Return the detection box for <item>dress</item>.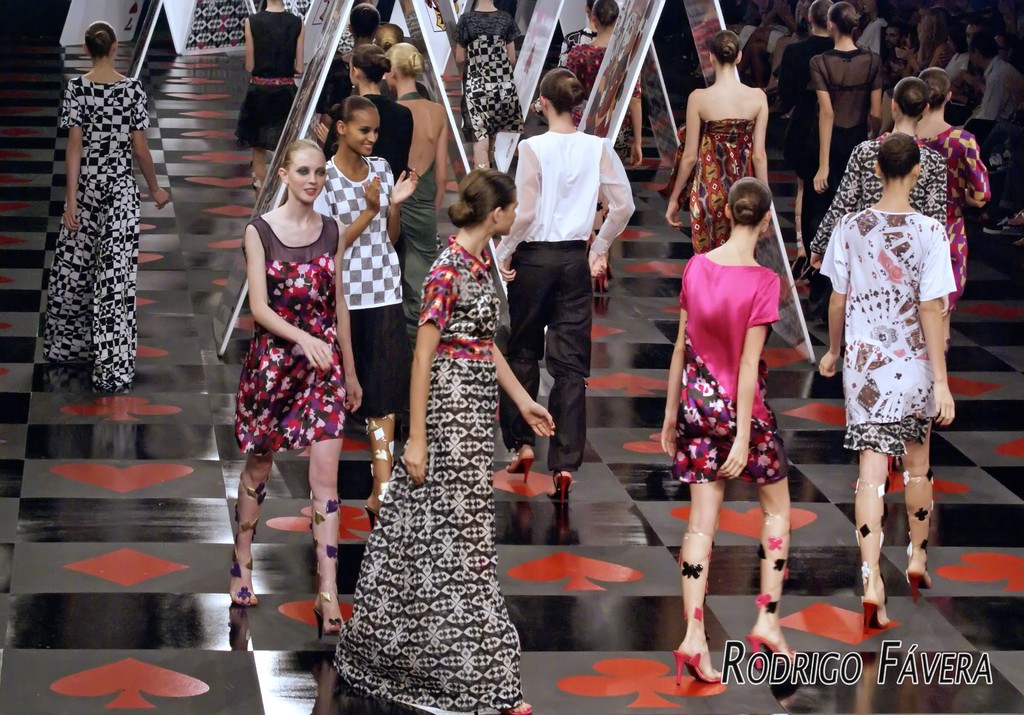
left=228, top=213, right=348, bottom=454.
